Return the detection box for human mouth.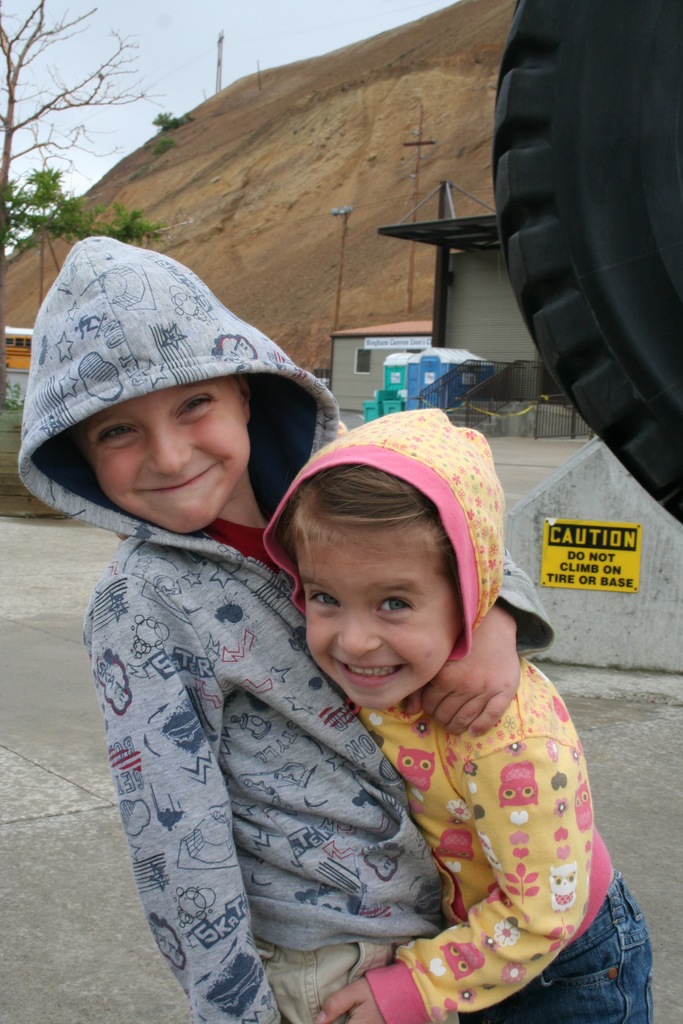
143, 464, 216, 495.
